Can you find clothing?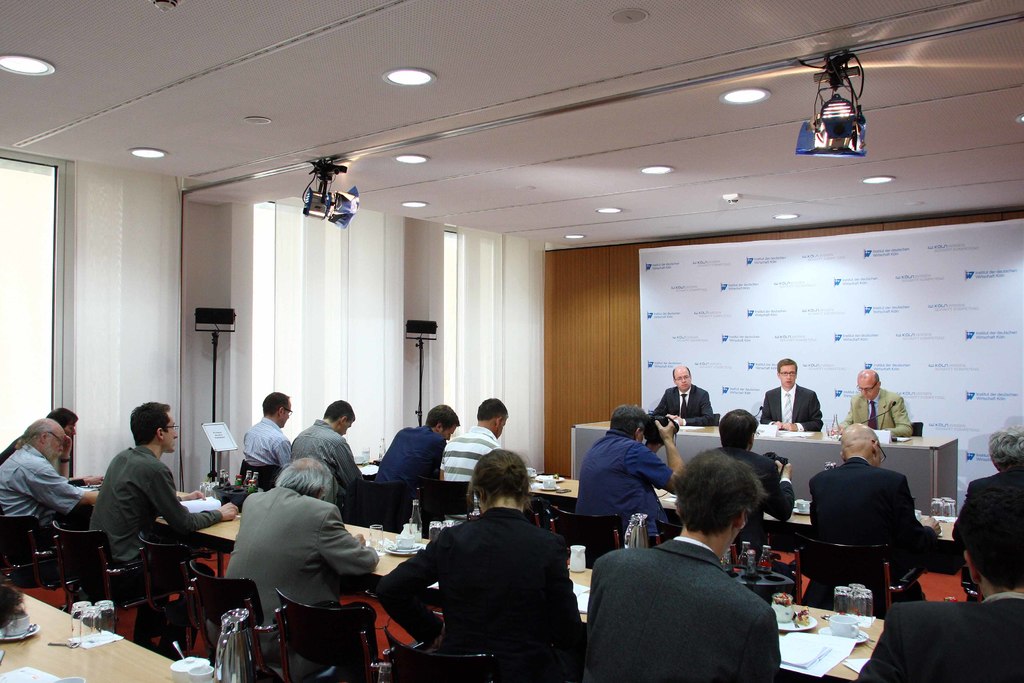
Yes, bounding box: Rect(376, 429, 449, 544).
